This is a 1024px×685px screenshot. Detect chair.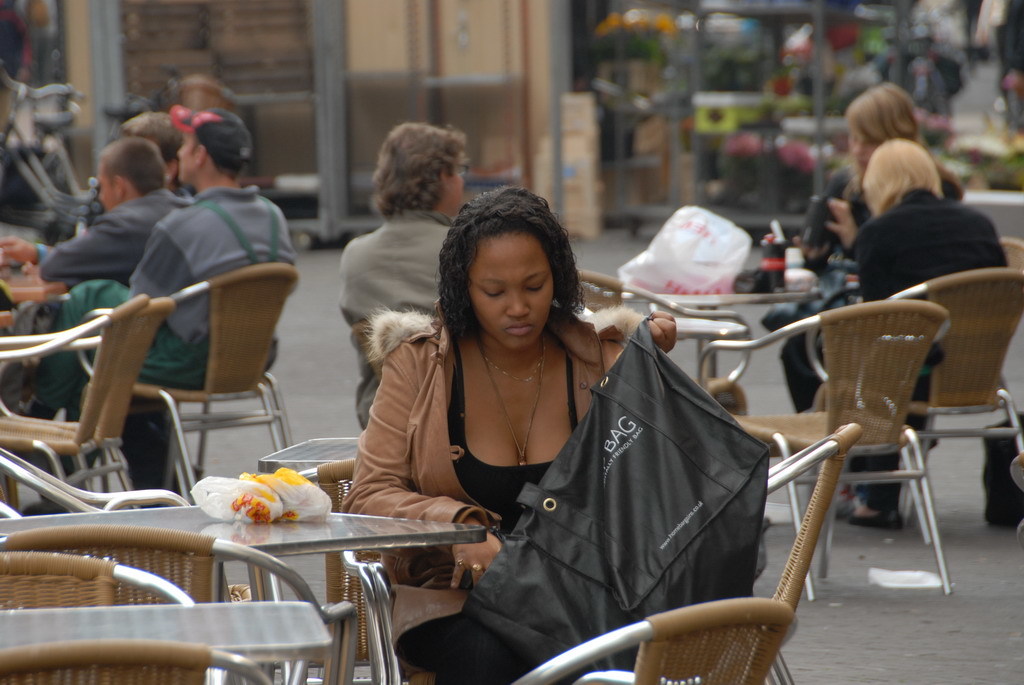
[807, 267, 1023, 544].
